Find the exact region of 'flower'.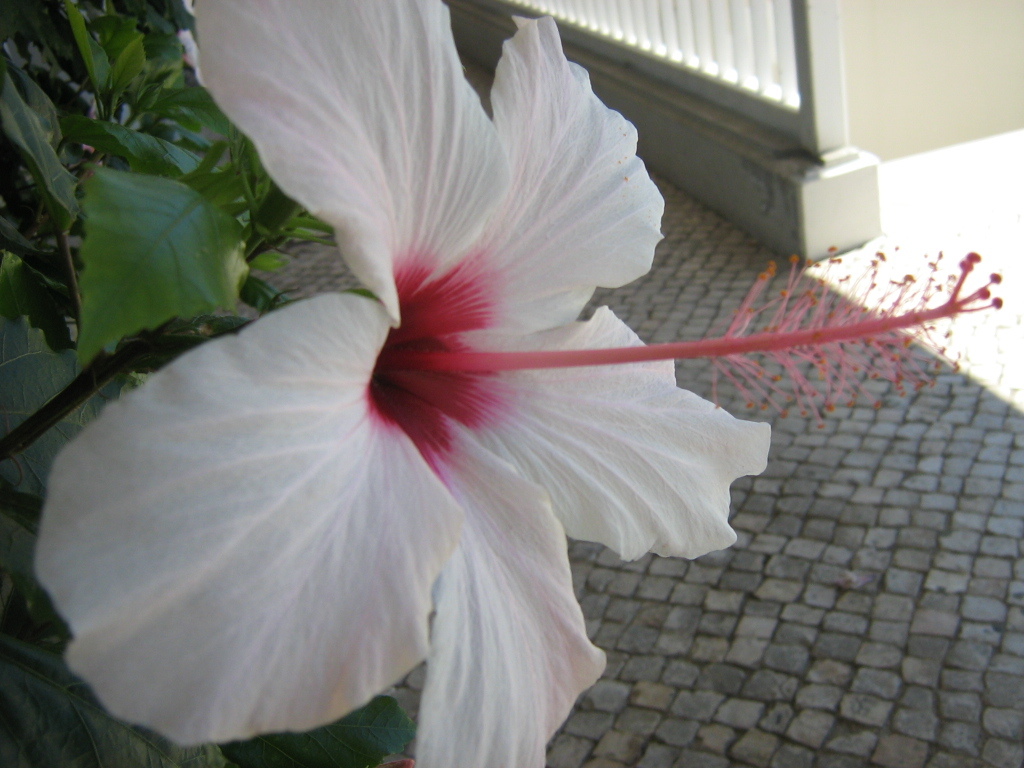
Exact region: 43:14:789:751.
